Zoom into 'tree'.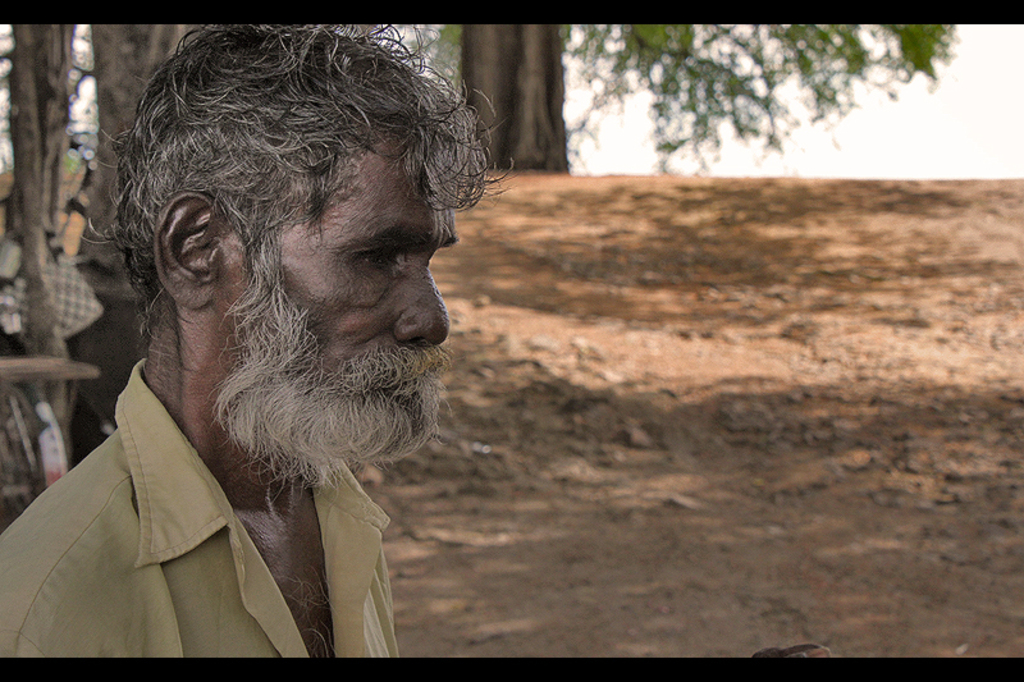
Zoom target: box=[468, 9, 956, 168].
